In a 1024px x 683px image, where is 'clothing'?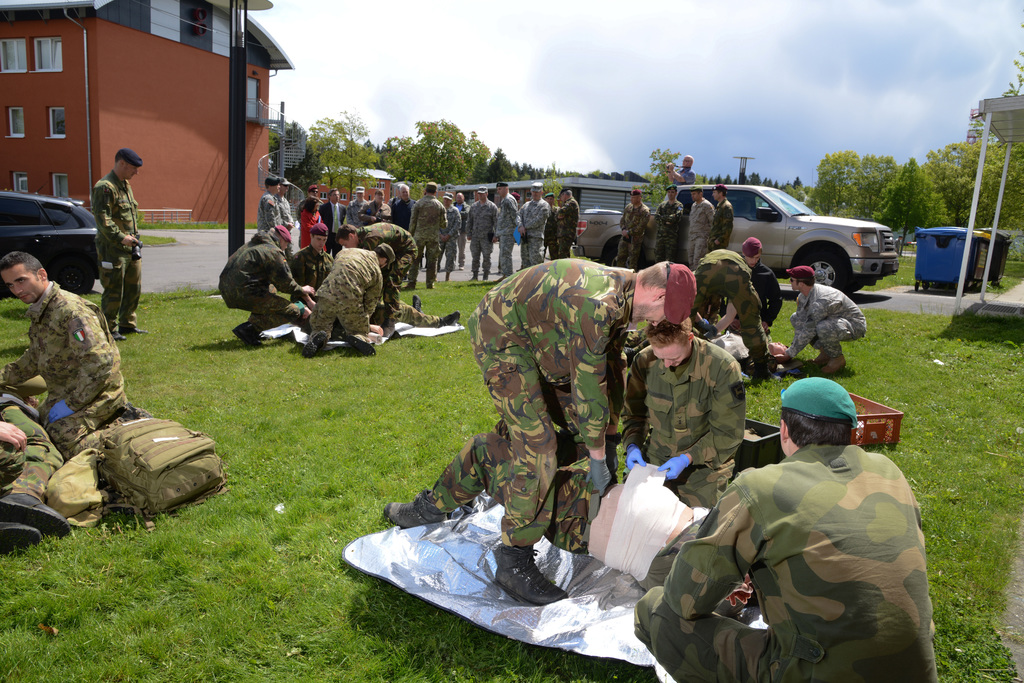
BBox(477, 184, 493, 198).
